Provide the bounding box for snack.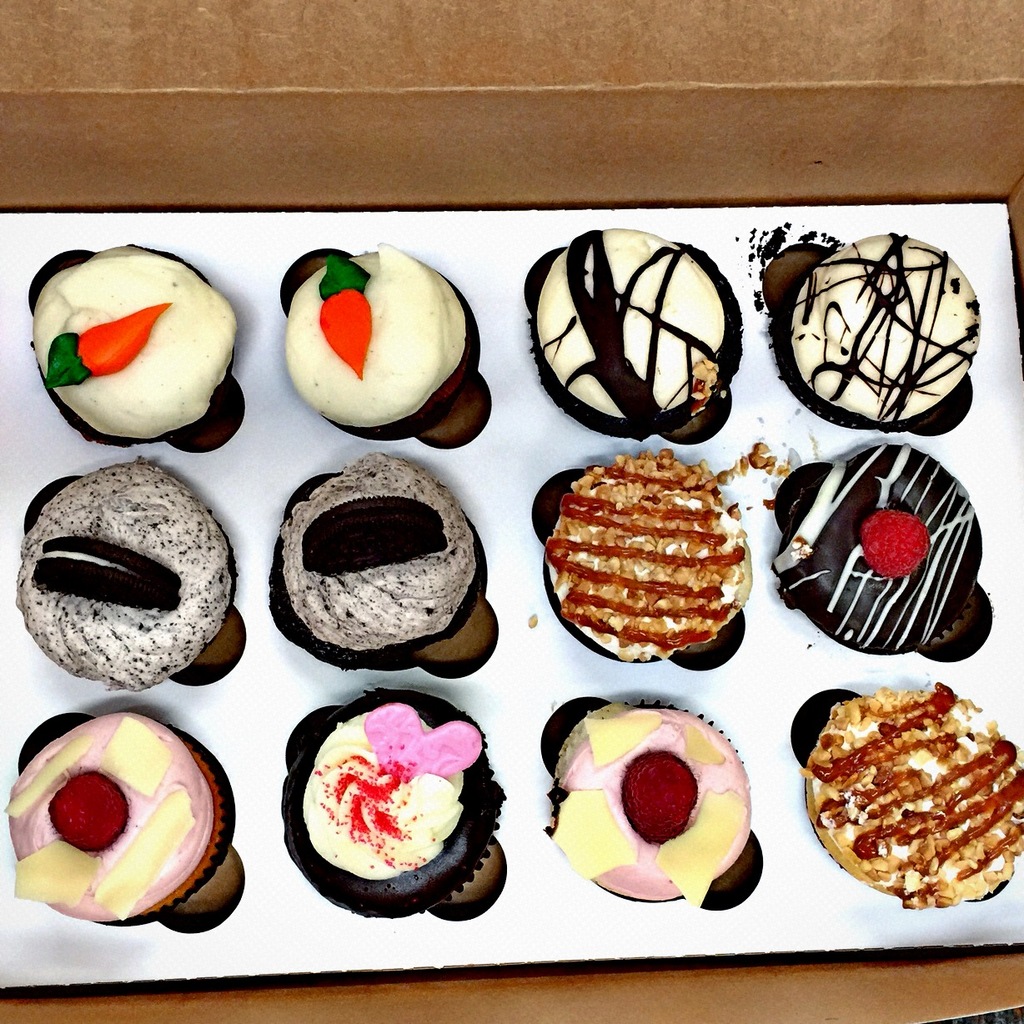
274,240,500,454.
